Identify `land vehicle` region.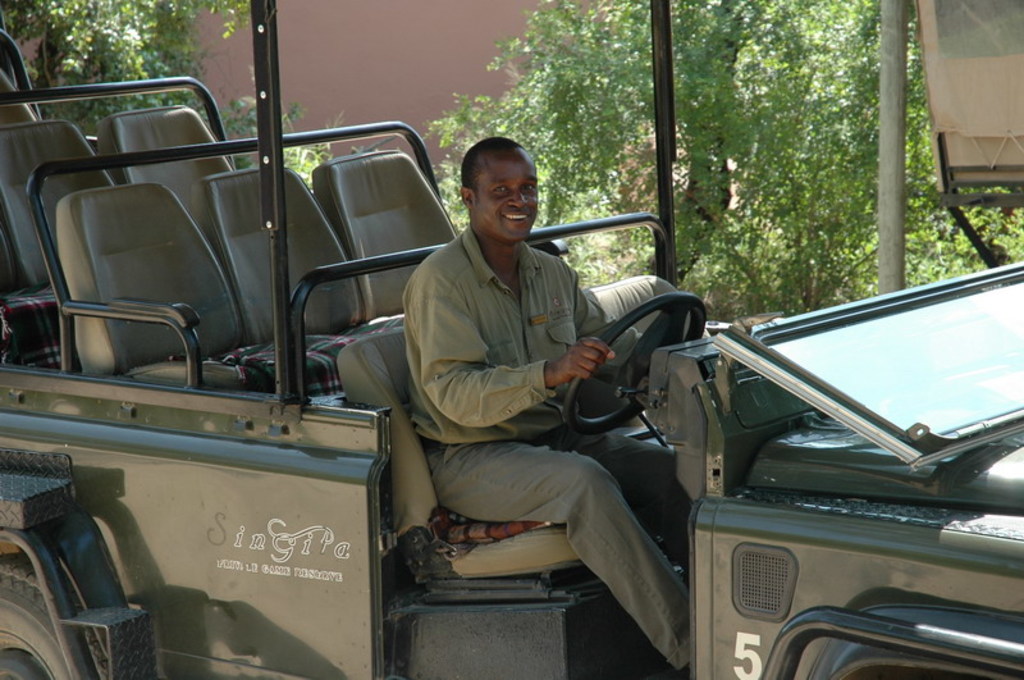
Region: bbox=(46, 111, 982, 661).
